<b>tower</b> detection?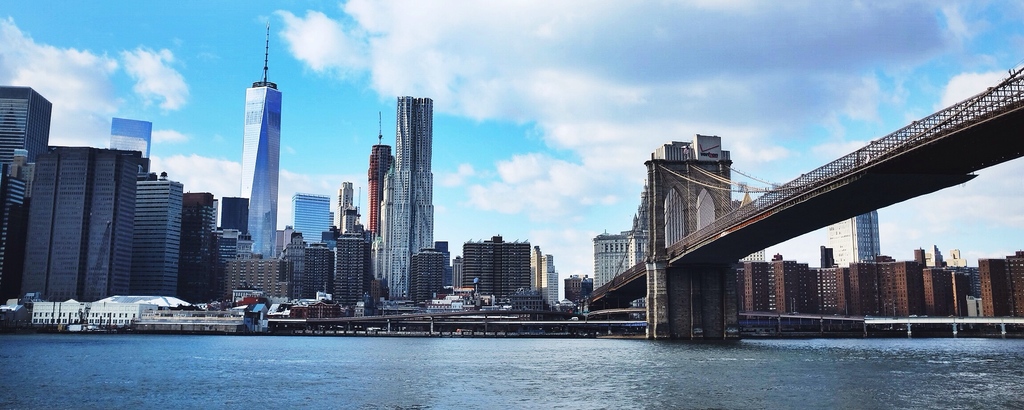
pyautogui.locateOnScreen(244, 24, 282, 255)
